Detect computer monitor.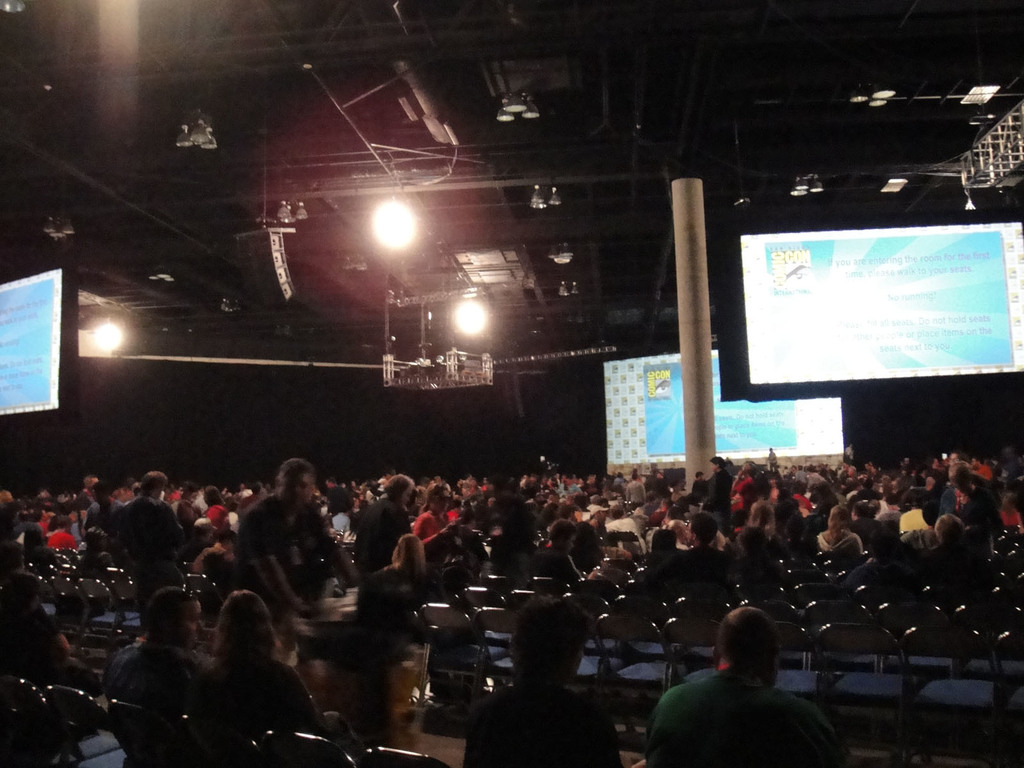
Detected at BBox(701, 207, 1023, 410).
